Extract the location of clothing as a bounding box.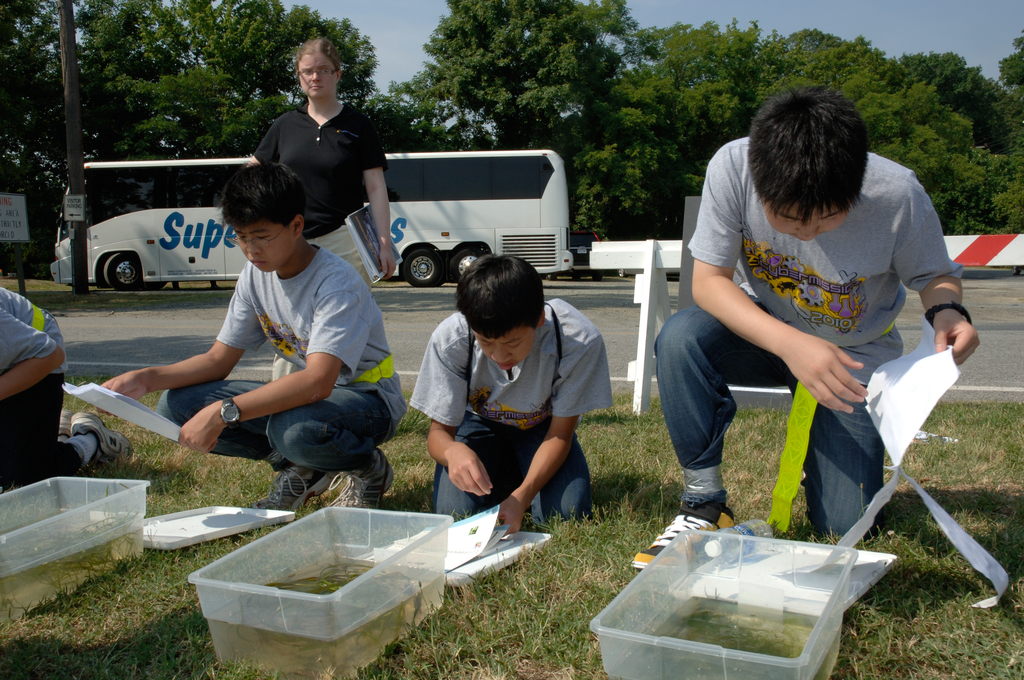
crop(230, 100, 402, 281).
